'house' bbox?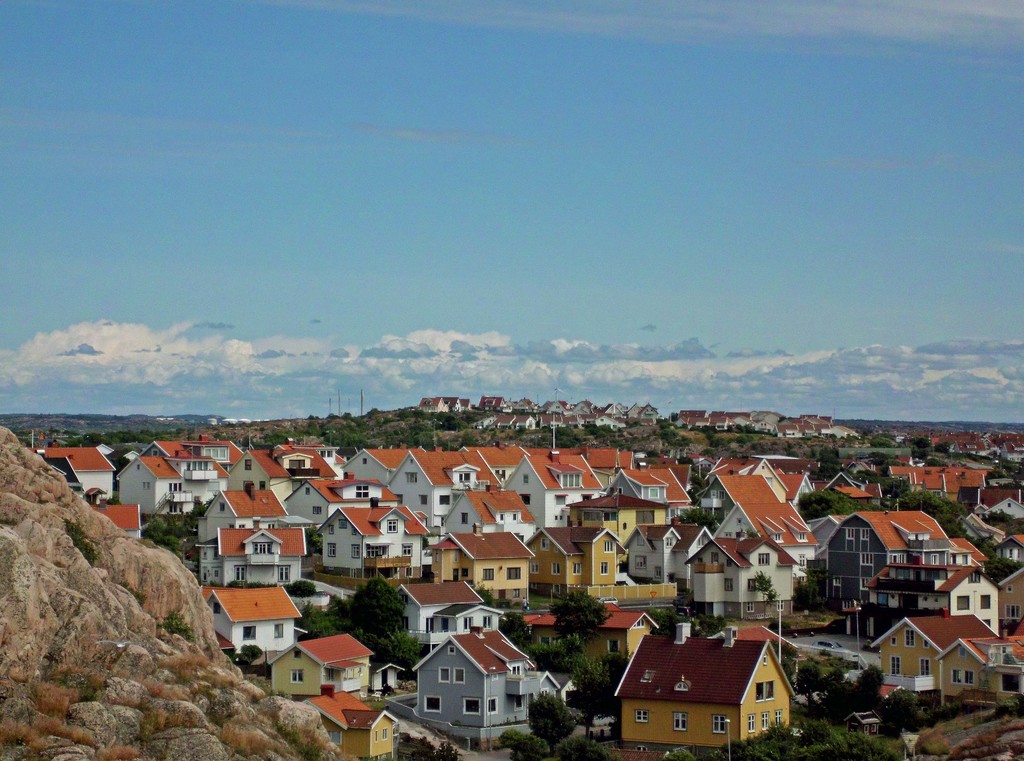
l=888, t=447, r=985, b=492
